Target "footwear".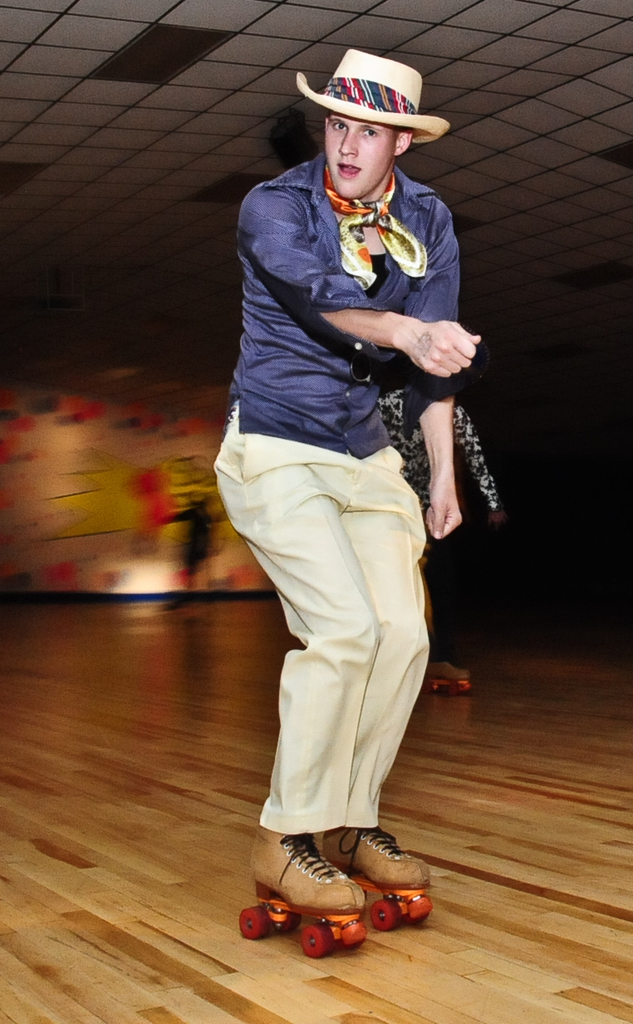
Target region: box(264, 832, 364, 918).
